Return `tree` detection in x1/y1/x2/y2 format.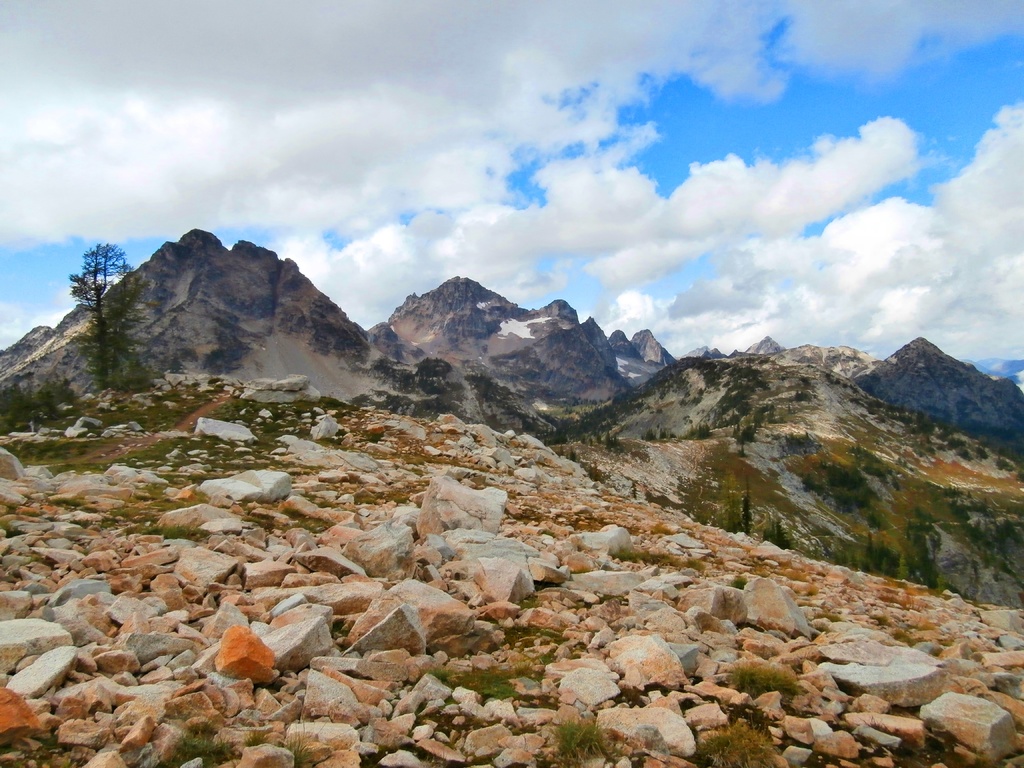
0/378/26/444.
